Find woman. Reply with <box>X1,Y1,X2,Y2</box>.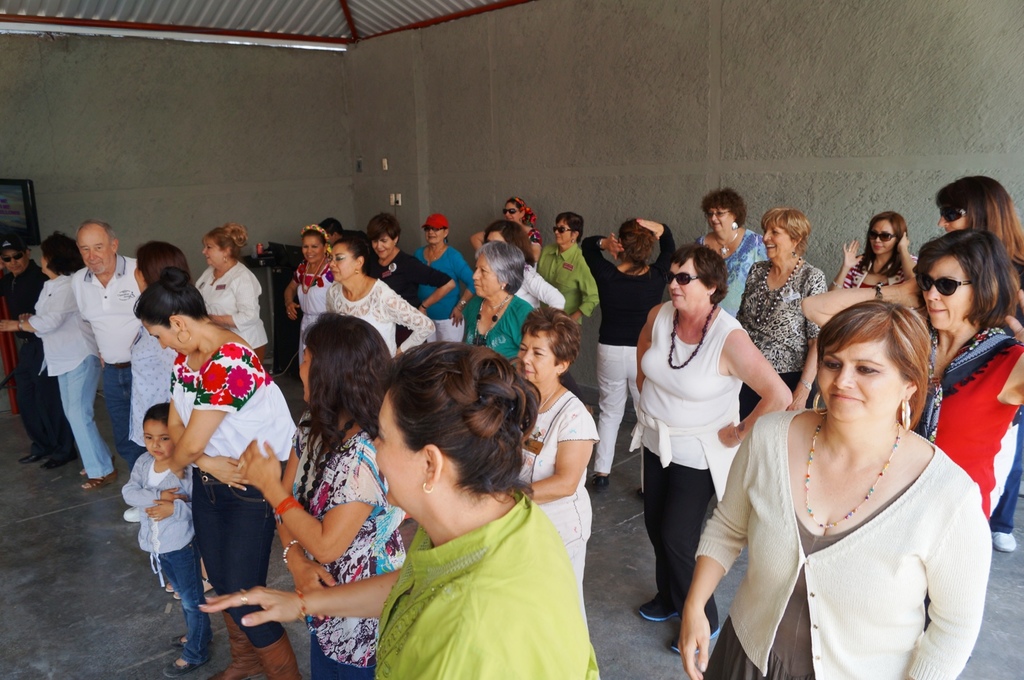
<box>190,341,598,679</box>.
